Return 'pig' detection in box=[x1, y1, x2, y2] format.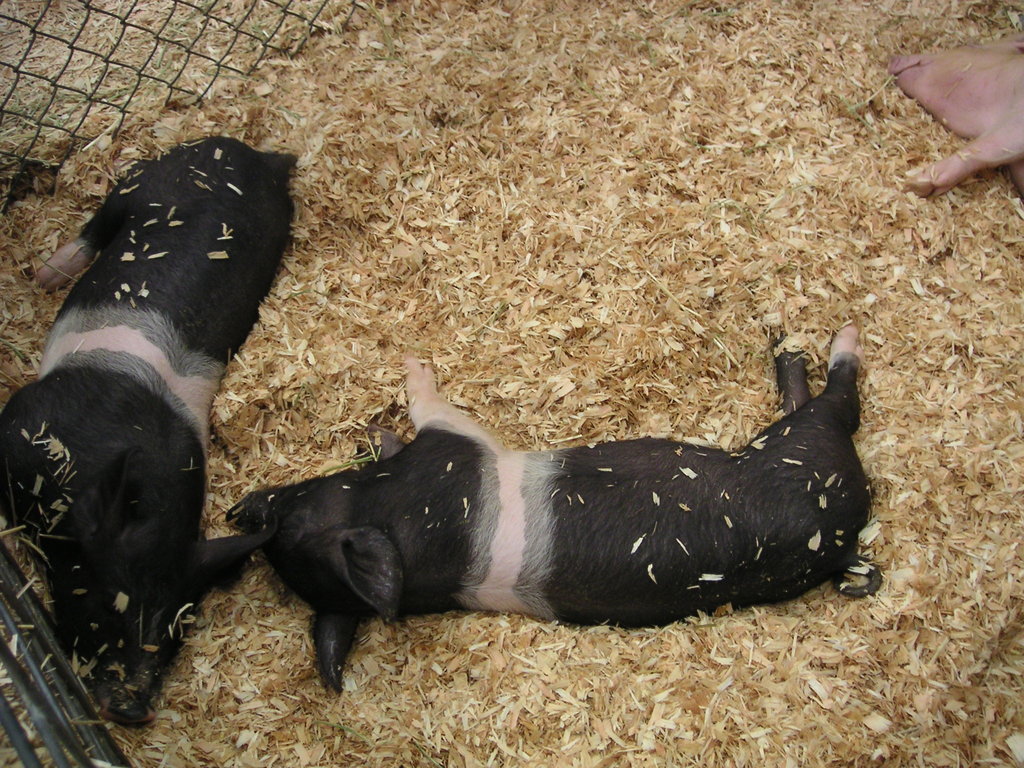
box=[886, 29, 1023, 211].
